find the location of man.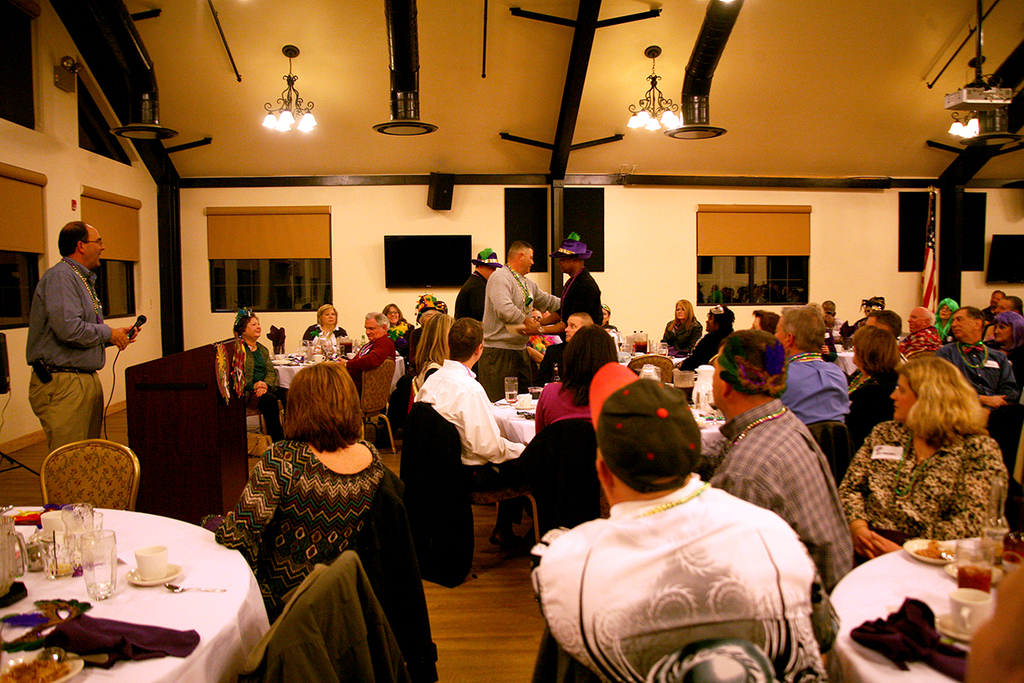
Location: [863,311,907,372].
